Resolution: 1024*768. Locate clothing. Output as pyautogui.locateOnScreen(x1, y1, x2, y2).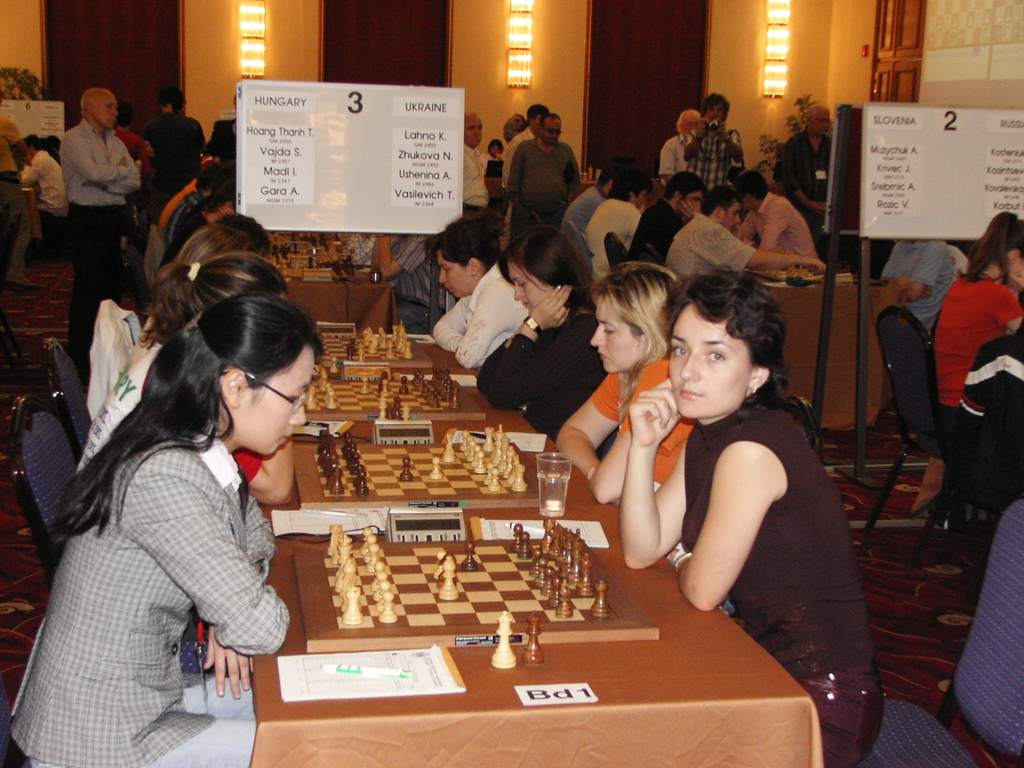
pyautogui.locateOnScreen(878, 239, 957, 333).
